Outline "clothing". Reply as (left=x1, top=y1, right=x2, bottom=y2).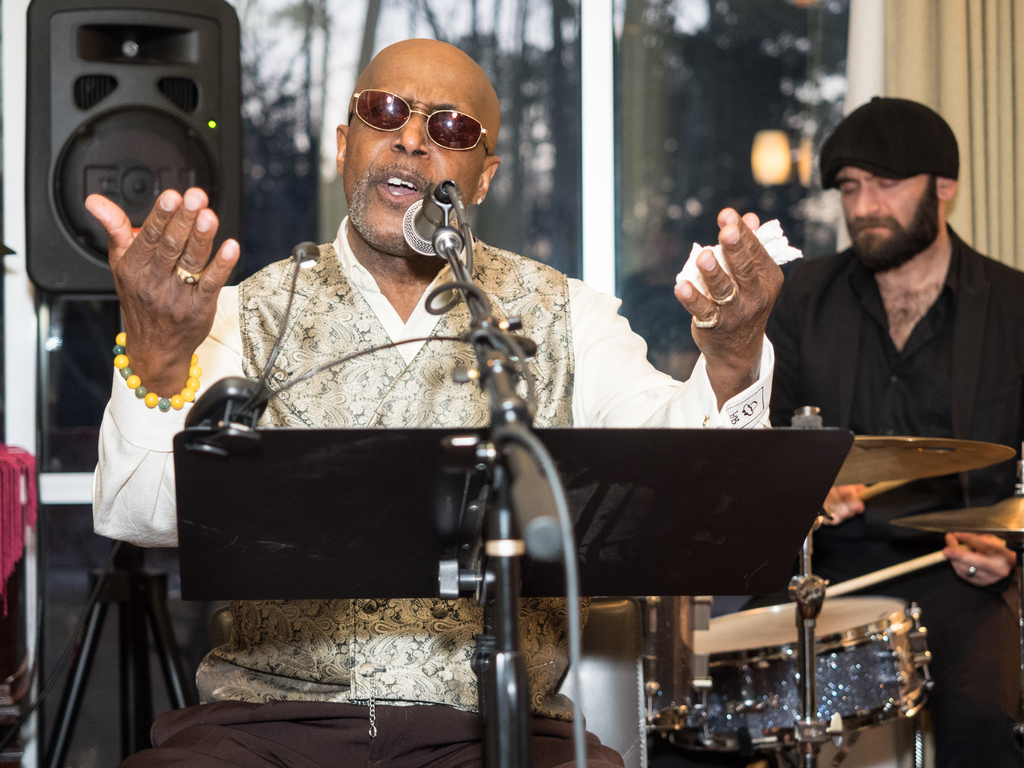
(left=756, top=239, right=1023, bottom=767).
